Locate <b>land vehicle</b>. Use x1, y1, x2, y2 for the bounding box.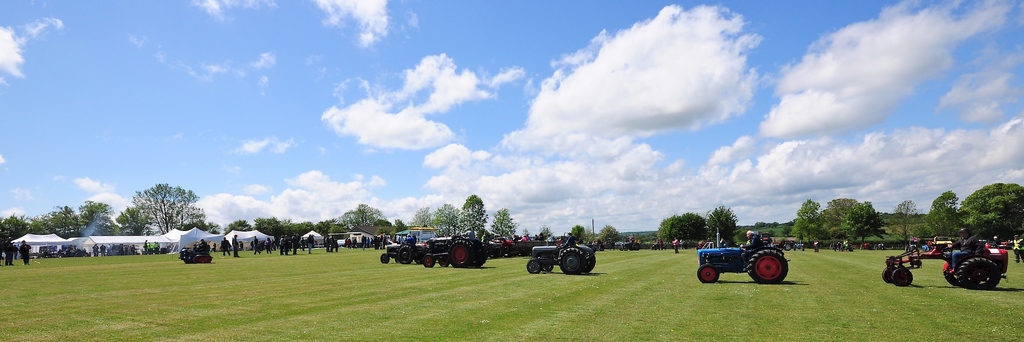
528, 229, 593, 276.
